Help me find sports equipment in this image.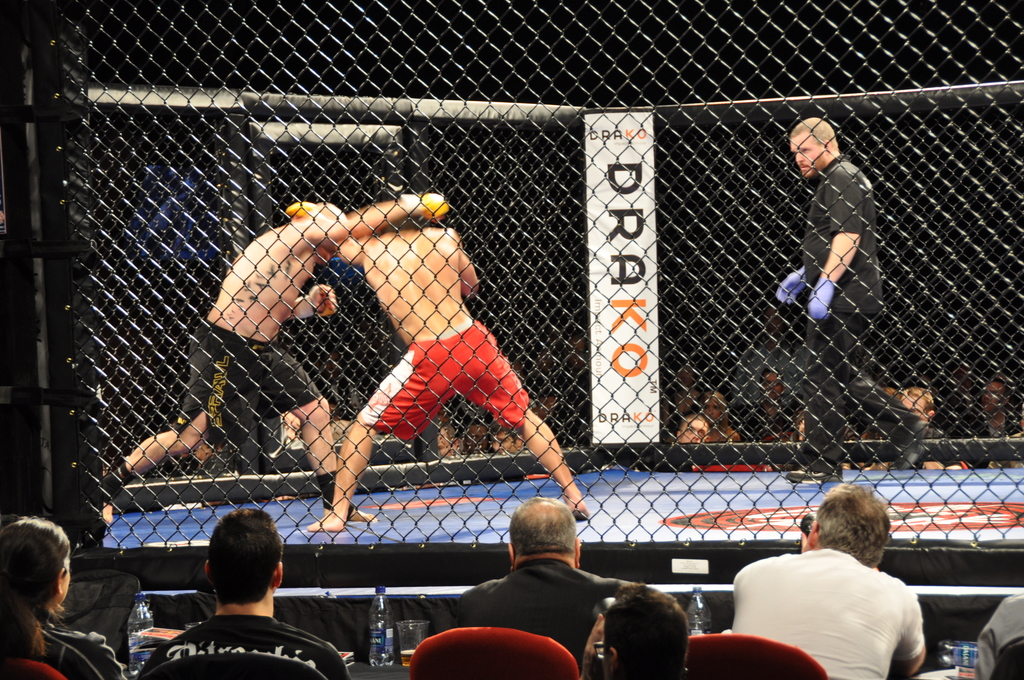
Found it: detection(285, 200, 314, 223).
